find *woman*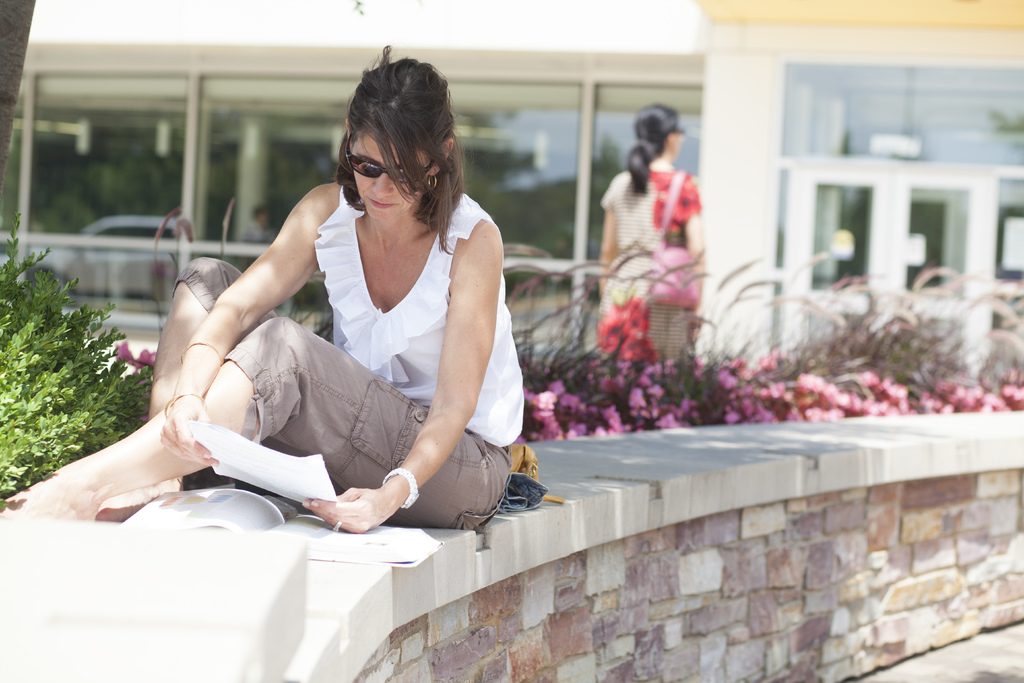
region(596, 108, 714, 378)
